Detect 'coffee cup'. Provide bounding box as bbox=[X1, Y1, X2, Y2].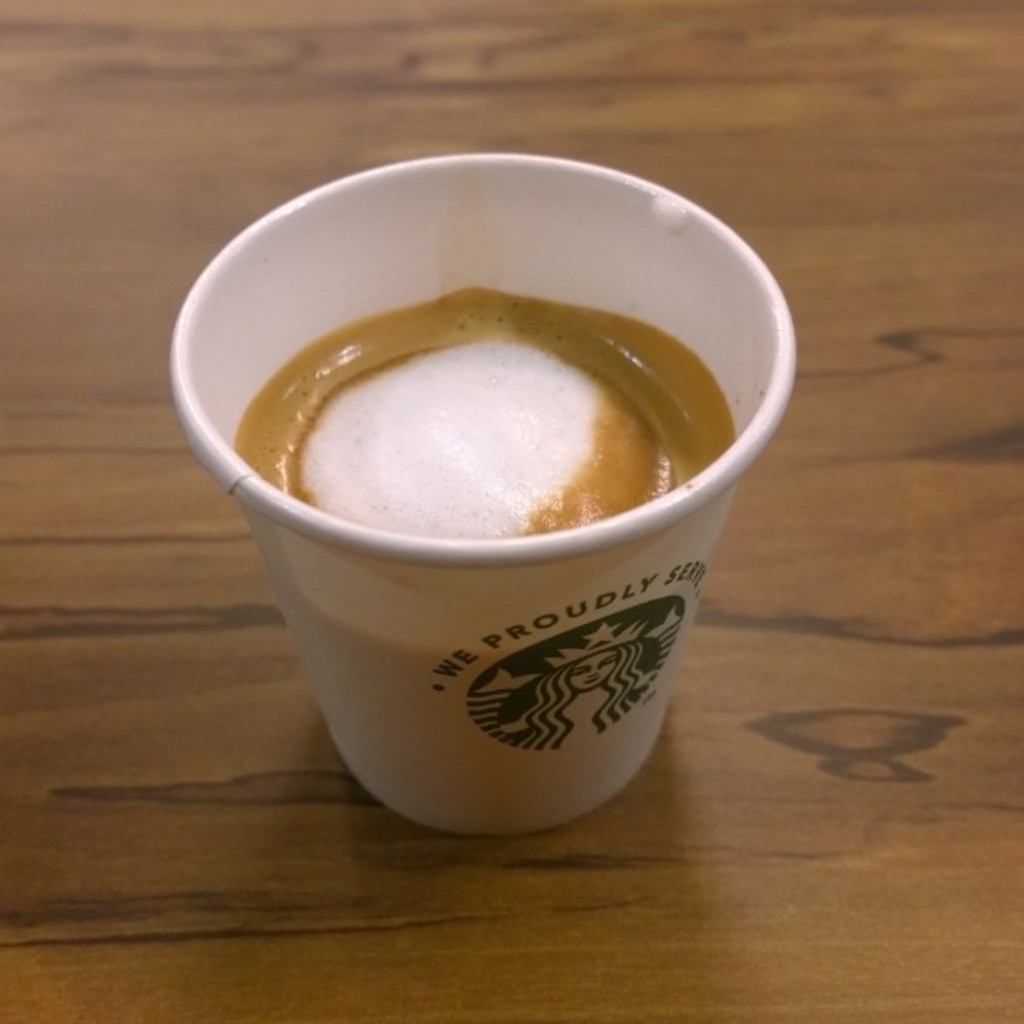
bbox=[171, 144, 805, 843].
